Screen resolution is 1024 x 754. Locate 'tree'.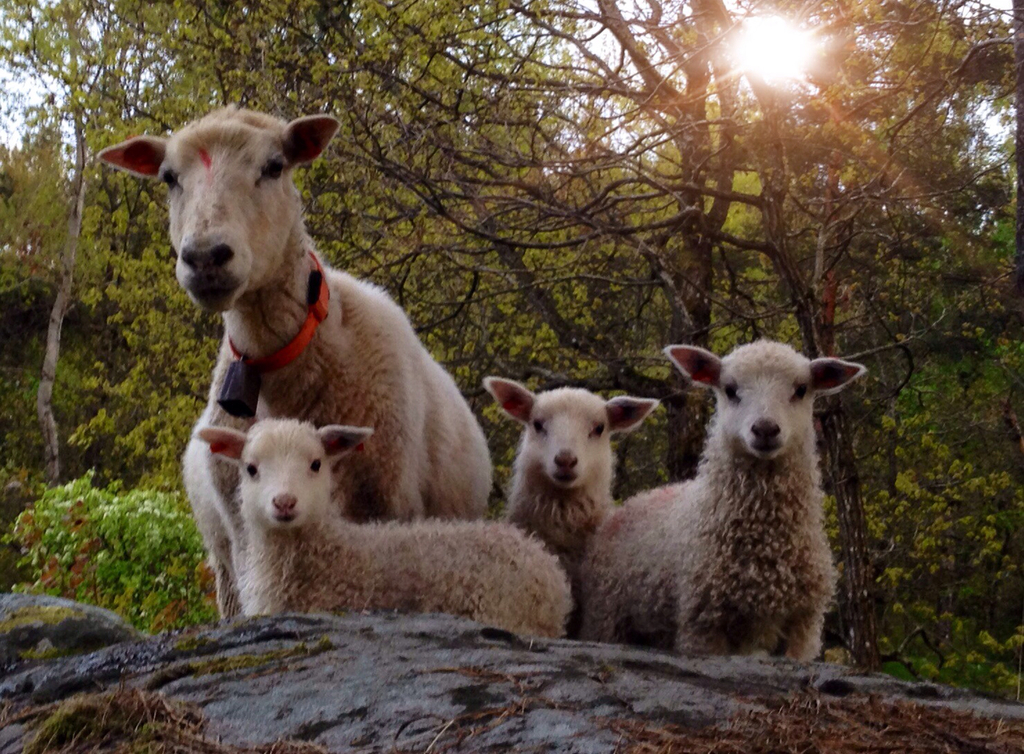
(x1=820, y1=223, x2=1023, y2=608).
